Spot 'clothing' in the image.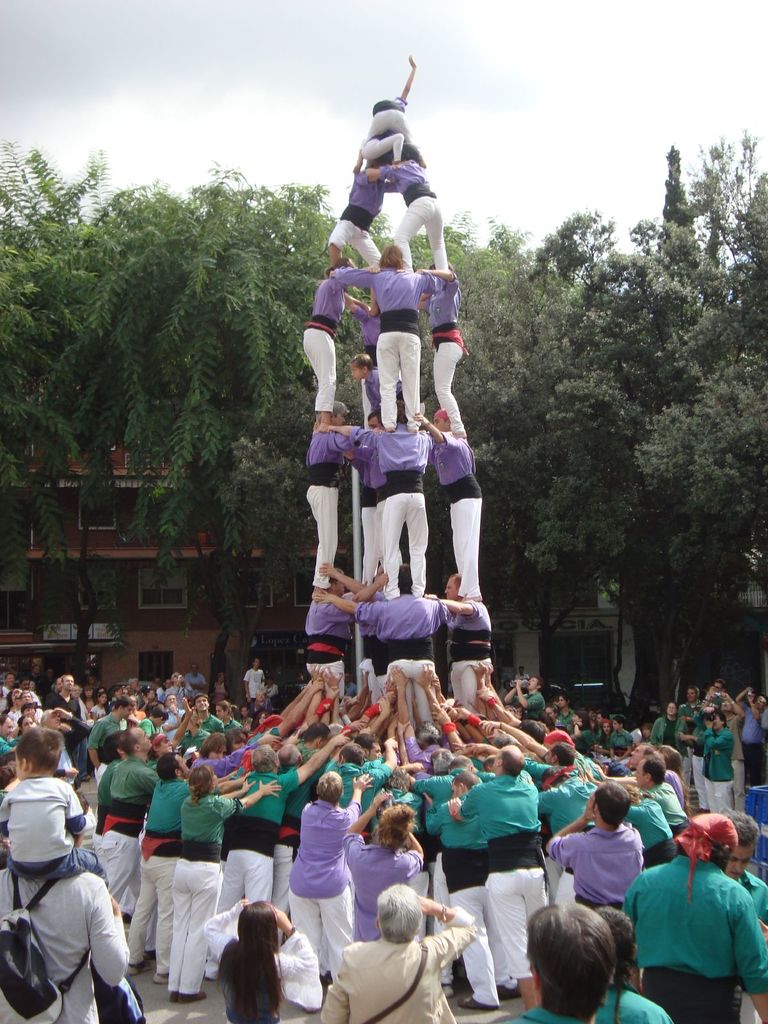
'clothing' found at [x1=425, y1=797, x2=491, y2=1005].
